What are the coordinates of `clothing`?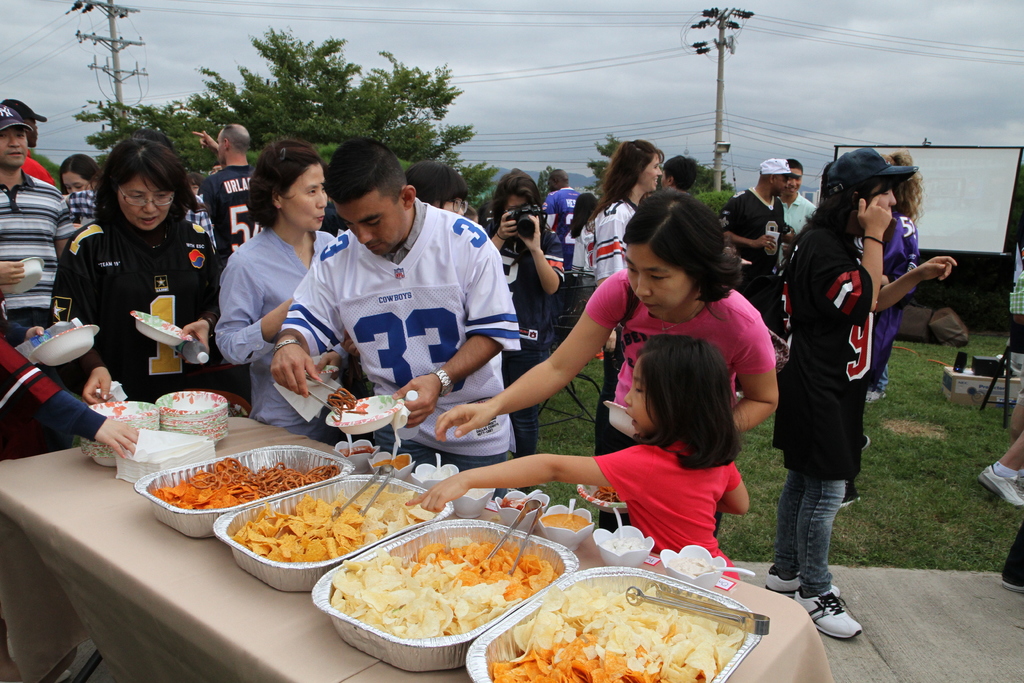
x1=542, y1=191, x2=581, y2=274.
